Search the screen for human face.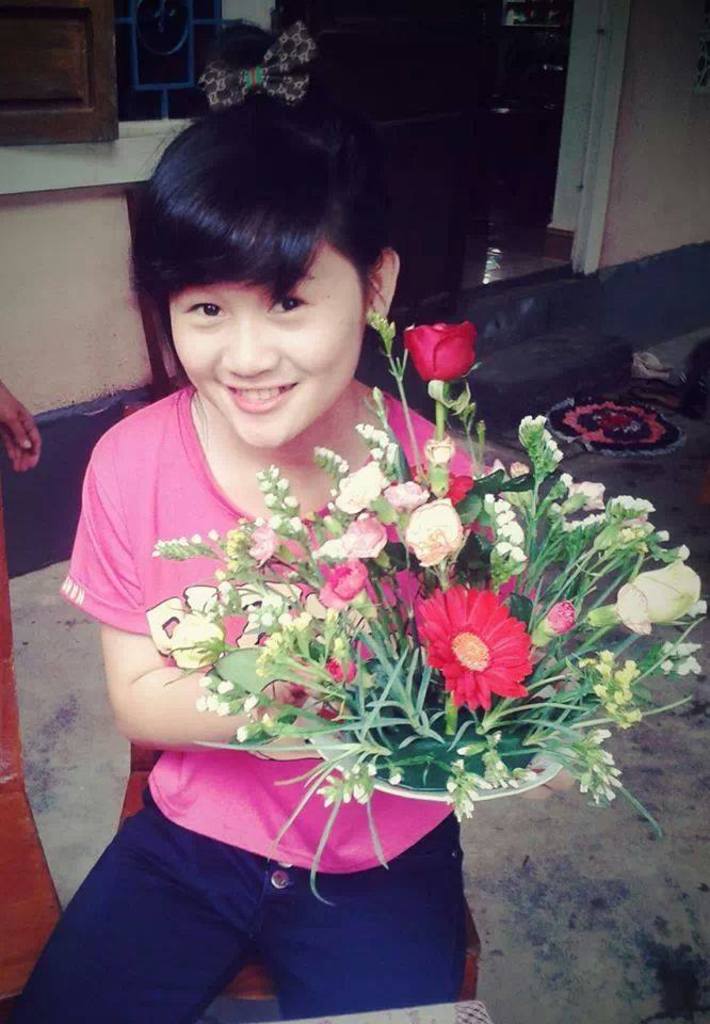
Found at rect(166, 241, 365, 447).
